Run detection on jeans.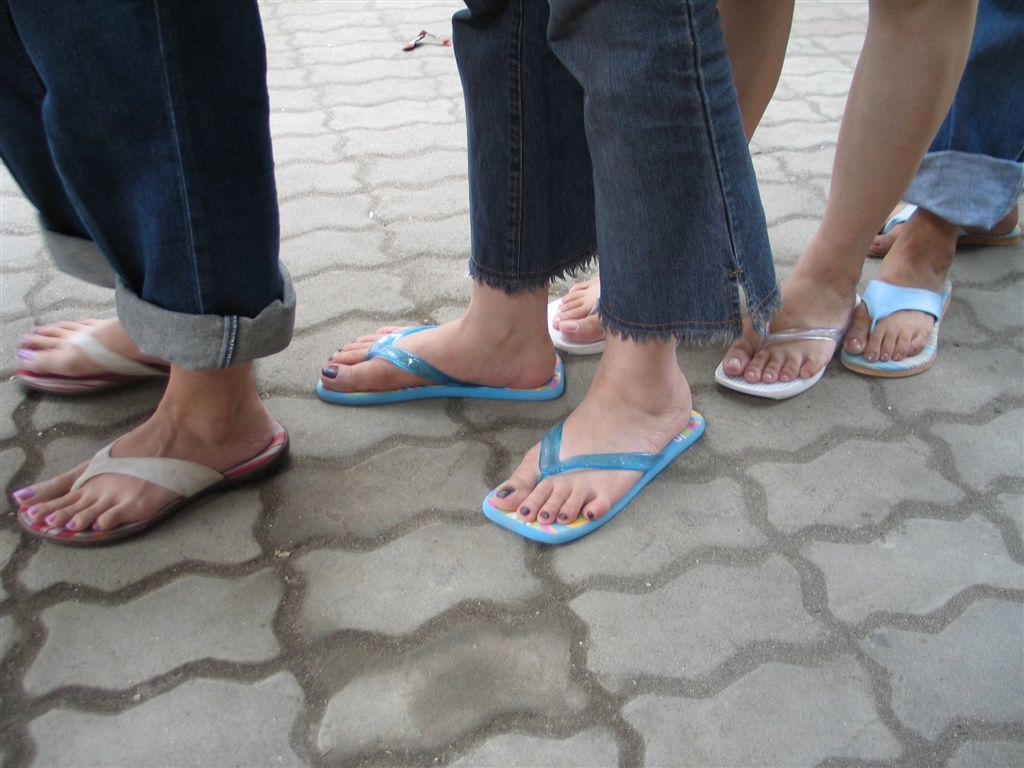
Result: x1=463 y1=0 x2=780 y2=346.
